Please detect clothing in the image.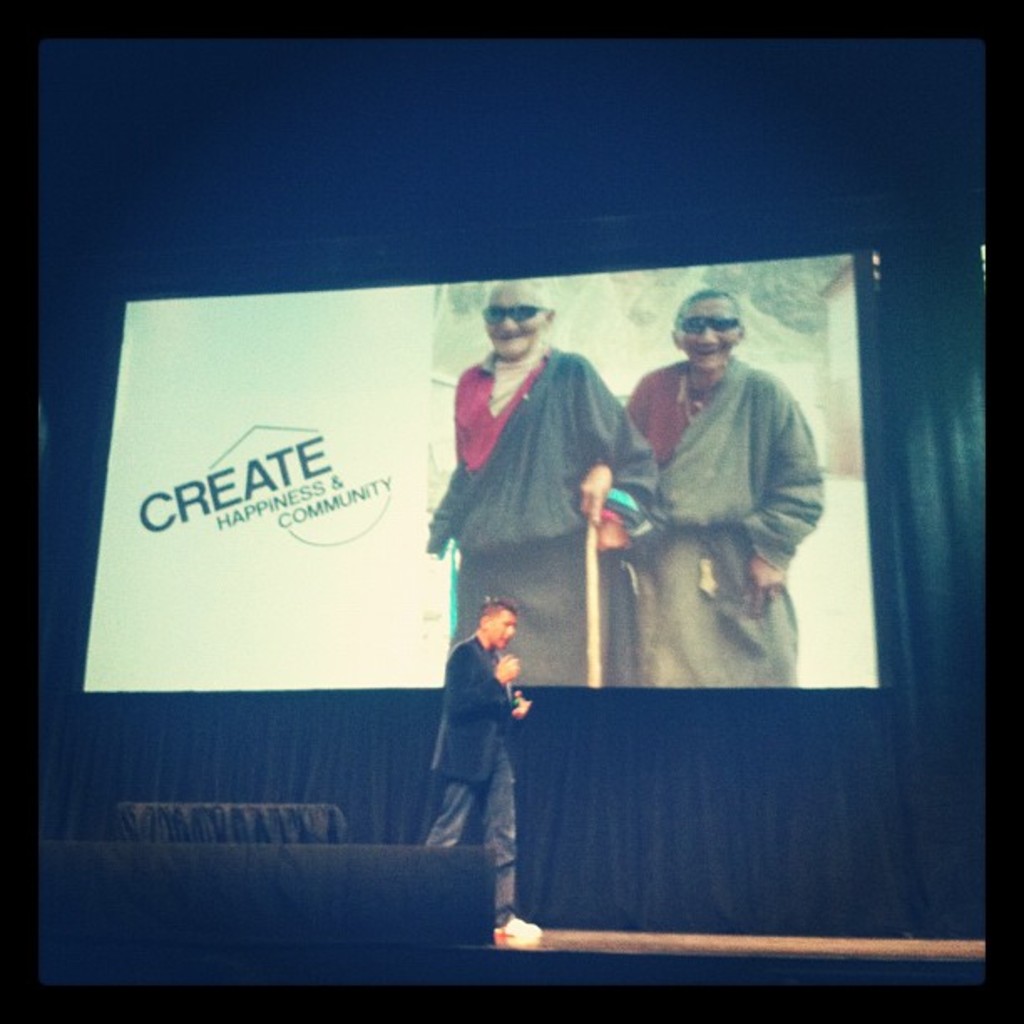
detection(418, 602, 540, 892).
